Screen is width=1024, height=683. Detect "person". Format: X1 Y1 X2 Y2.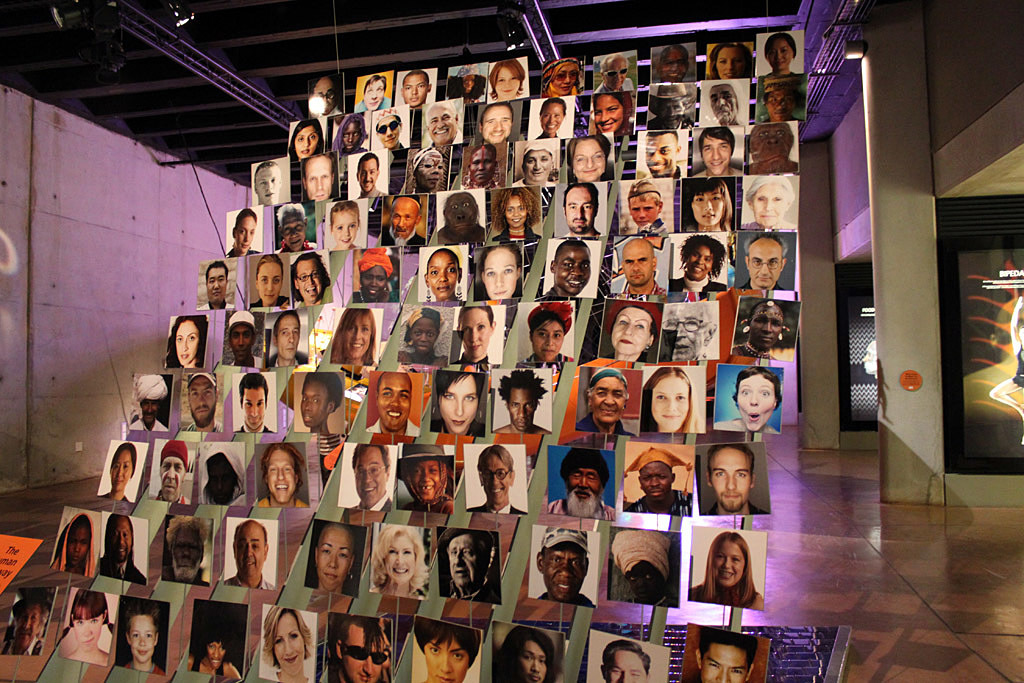
398 69 435 113.
